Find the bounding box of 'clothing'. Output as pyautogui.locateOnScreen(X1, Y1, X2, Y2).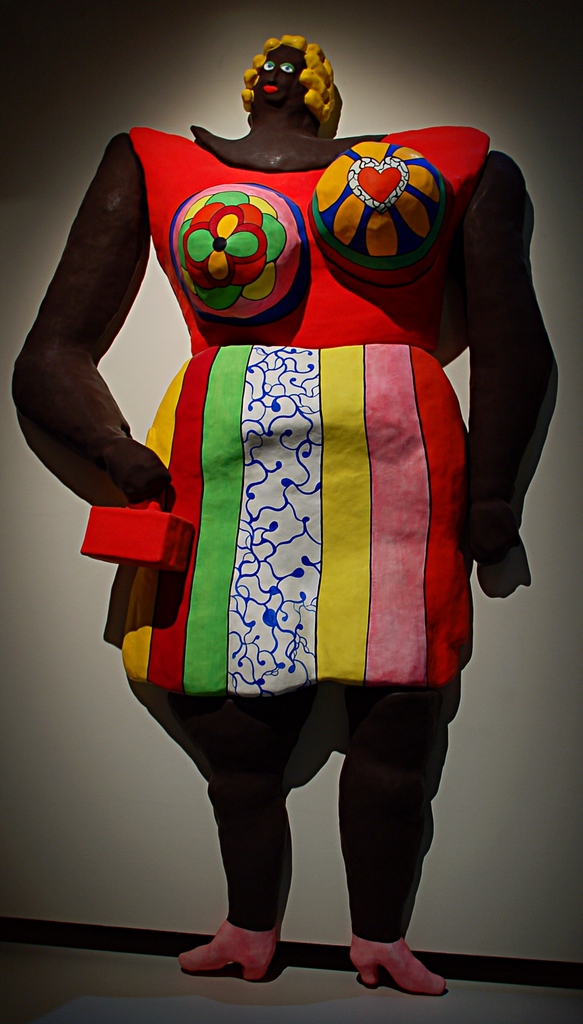
pyautogui.locateOnScreen(12, 125, 552, 924).
